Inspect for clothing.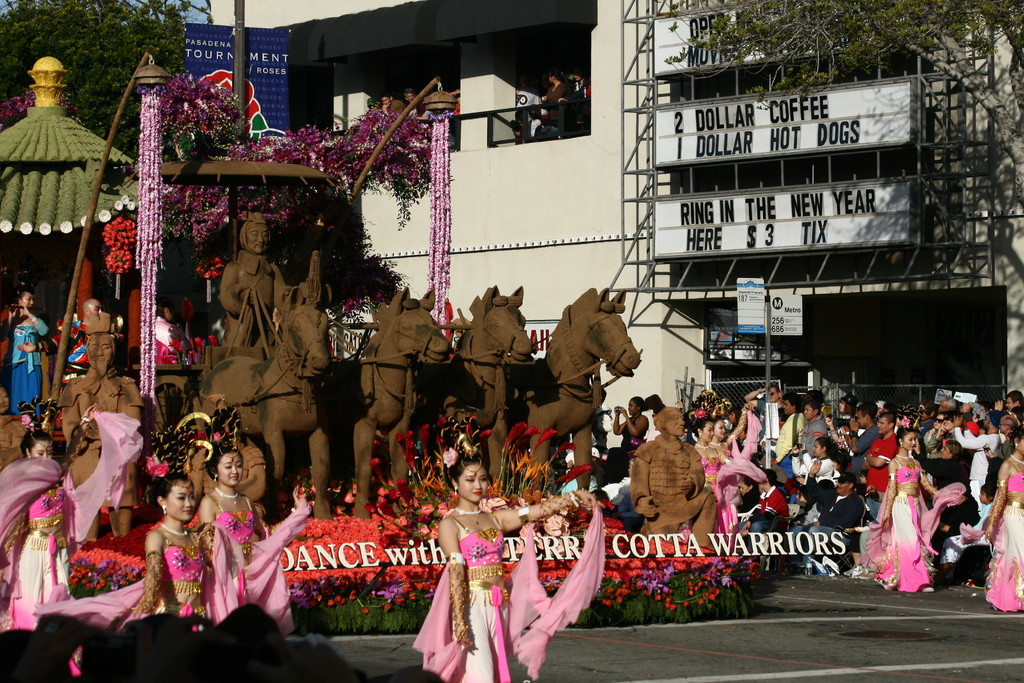
Inspection: l=804, t=452, r=838, b=488.
